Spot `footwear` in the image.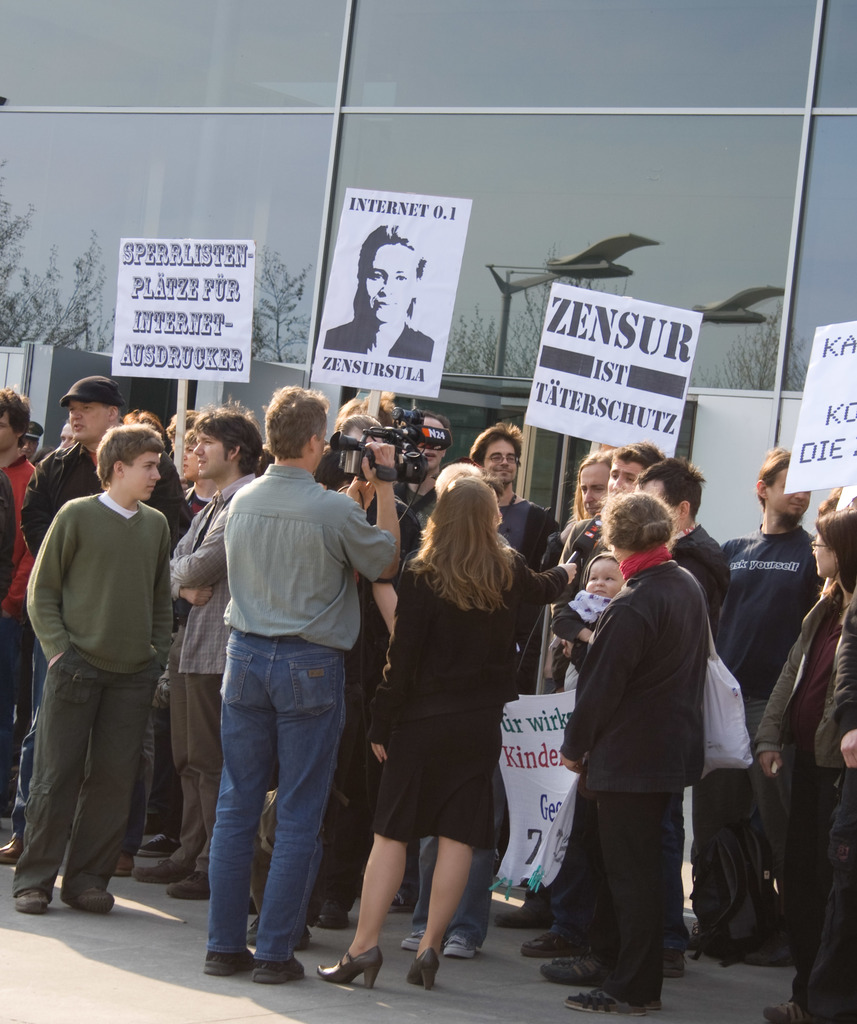
`footwear` found at (left=491, top=907, right=556, bottom=924).
